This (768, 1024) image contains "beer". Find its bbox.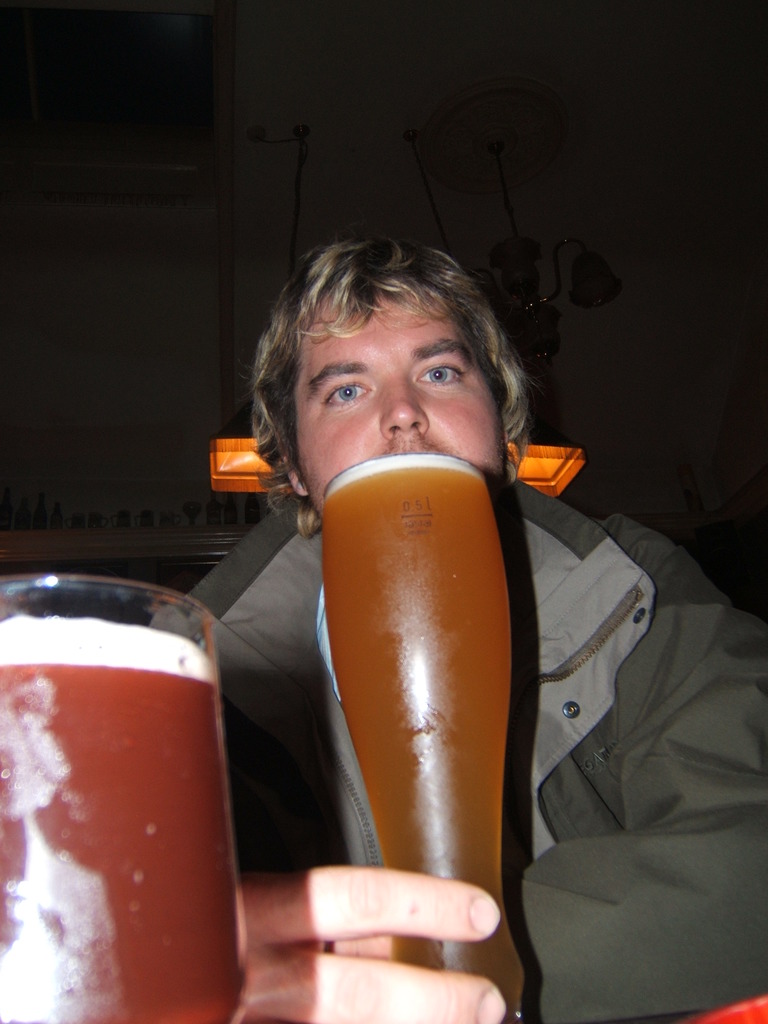
(0,620,248,1023).
